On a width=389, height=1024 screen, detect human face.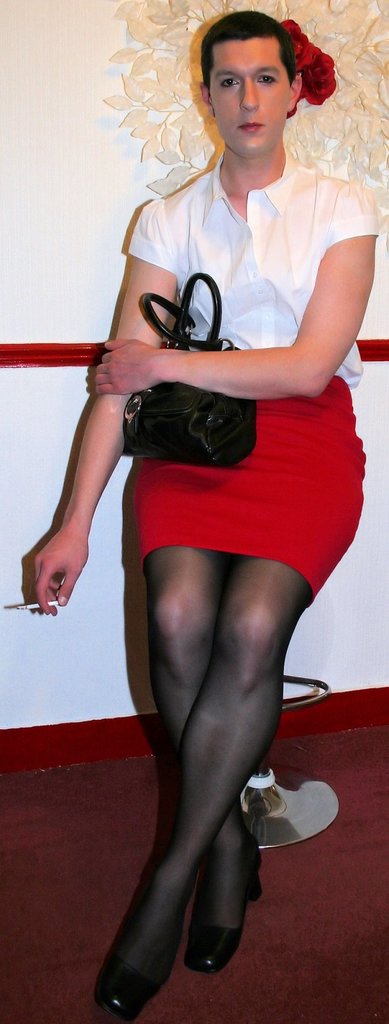
bbox=(205, 39, 289, 162).
